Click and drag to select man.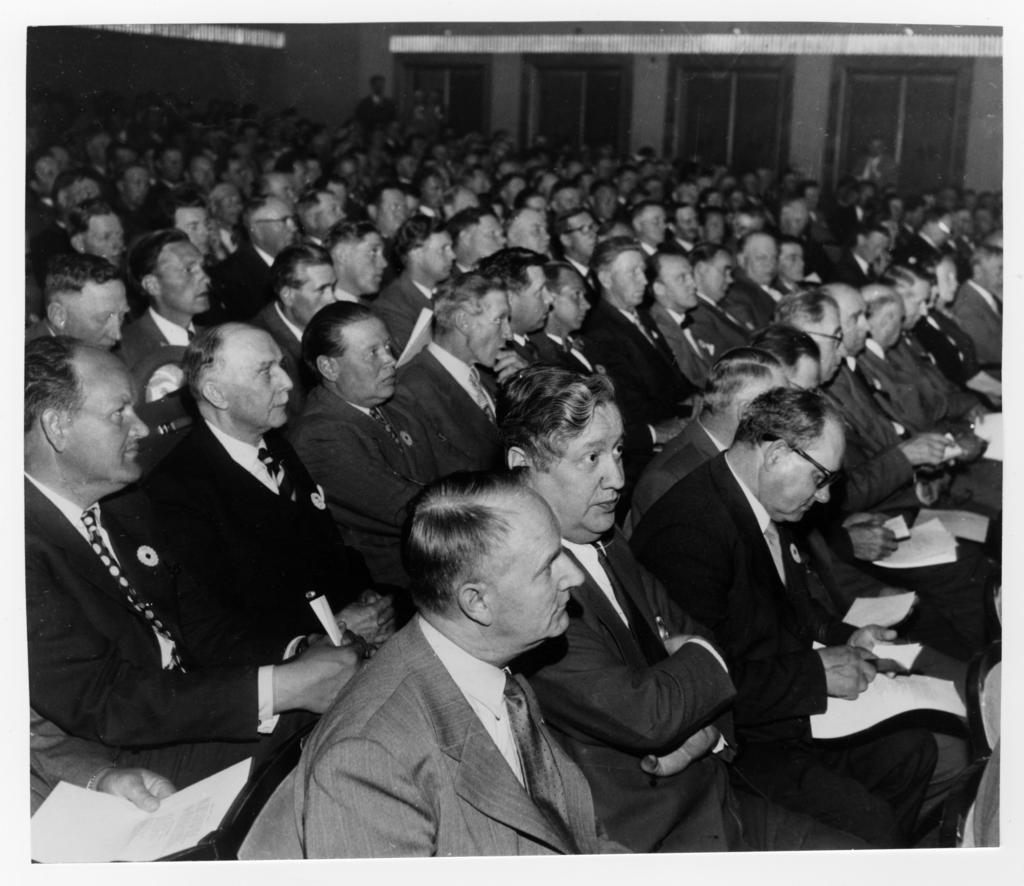
Selection: <bbox>503, 204, 550, 252</bbox>.
